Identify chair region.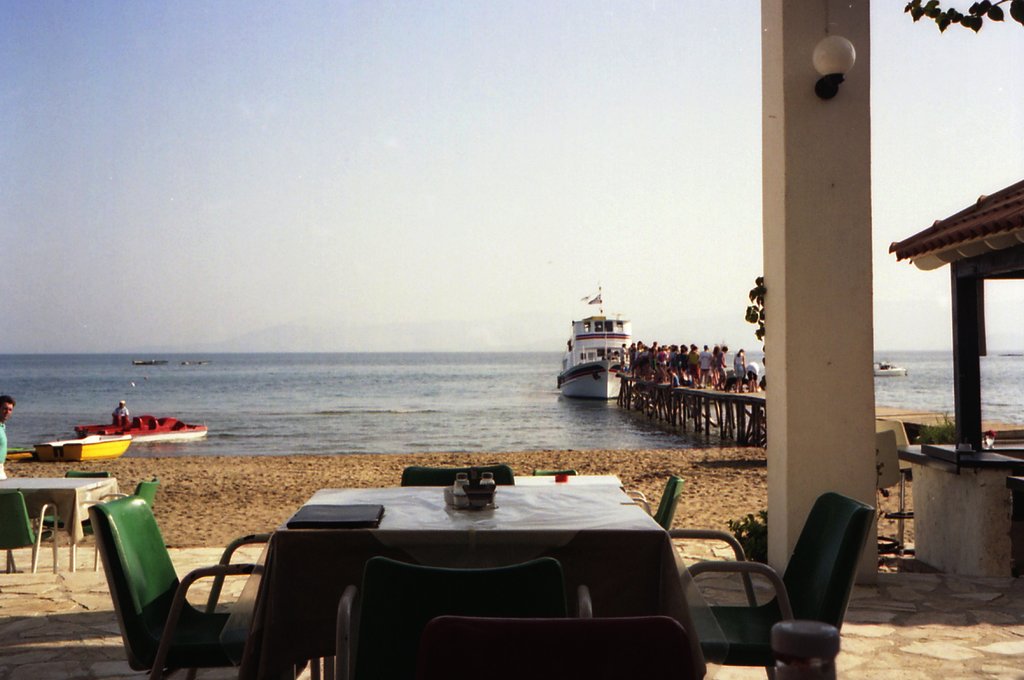
Region: 716,499,888,667.
